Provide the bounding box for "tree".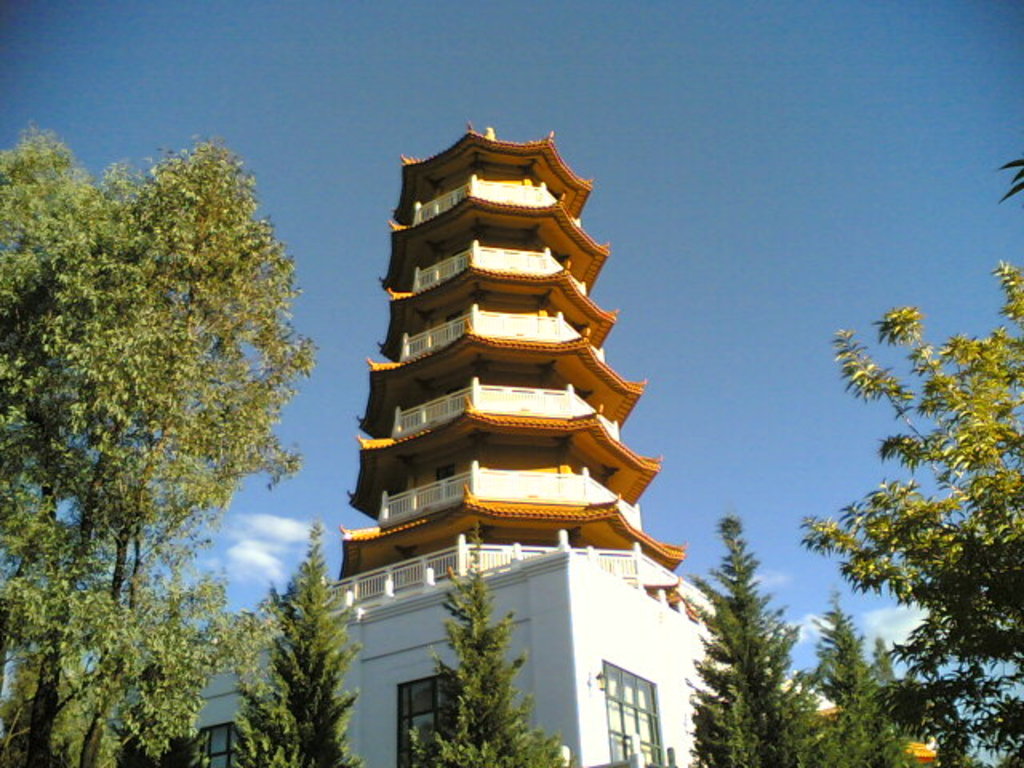
<region>242, 541, 355, 750</region>.
